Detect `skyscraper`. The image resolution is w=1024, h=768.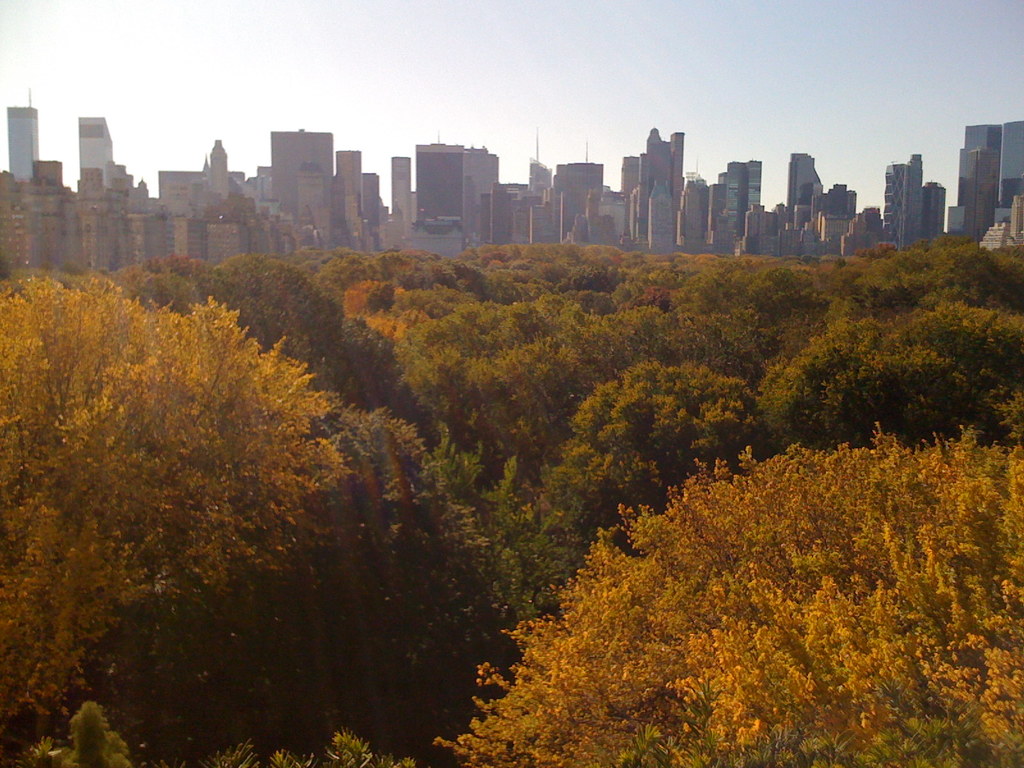
detection(961, 117, 1023, 240).
